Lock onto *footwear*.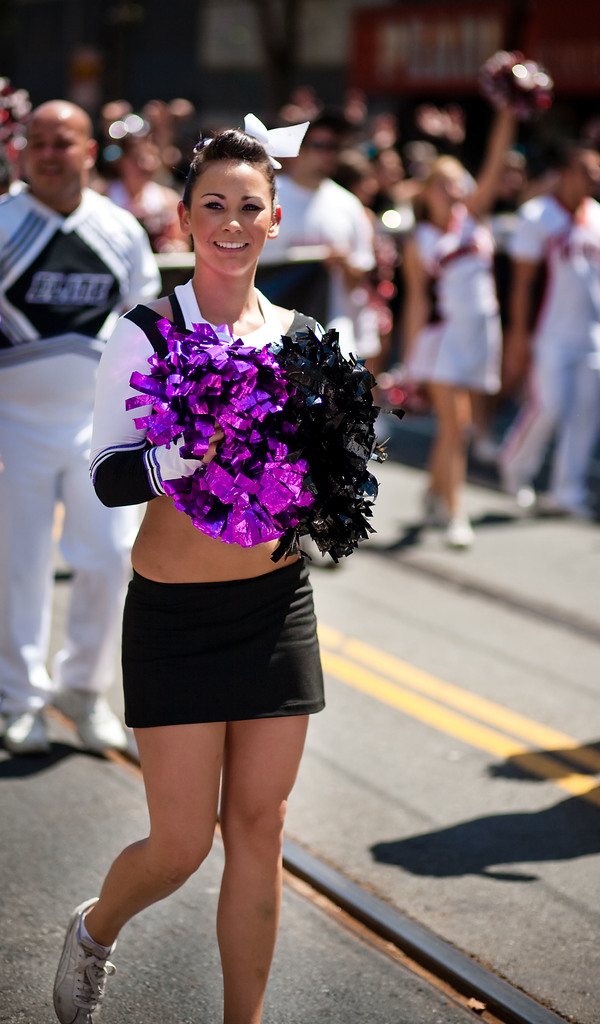
Locked: x1=4 y1=717 x2=53 y2=755.
